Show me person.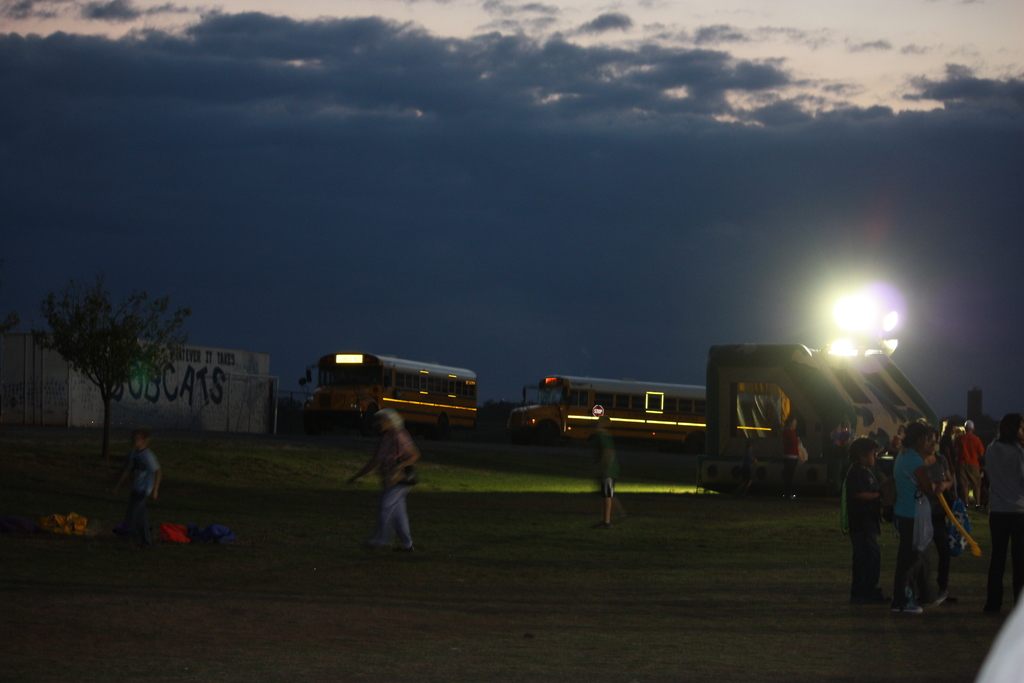
person is here: [934,422,984,523].
